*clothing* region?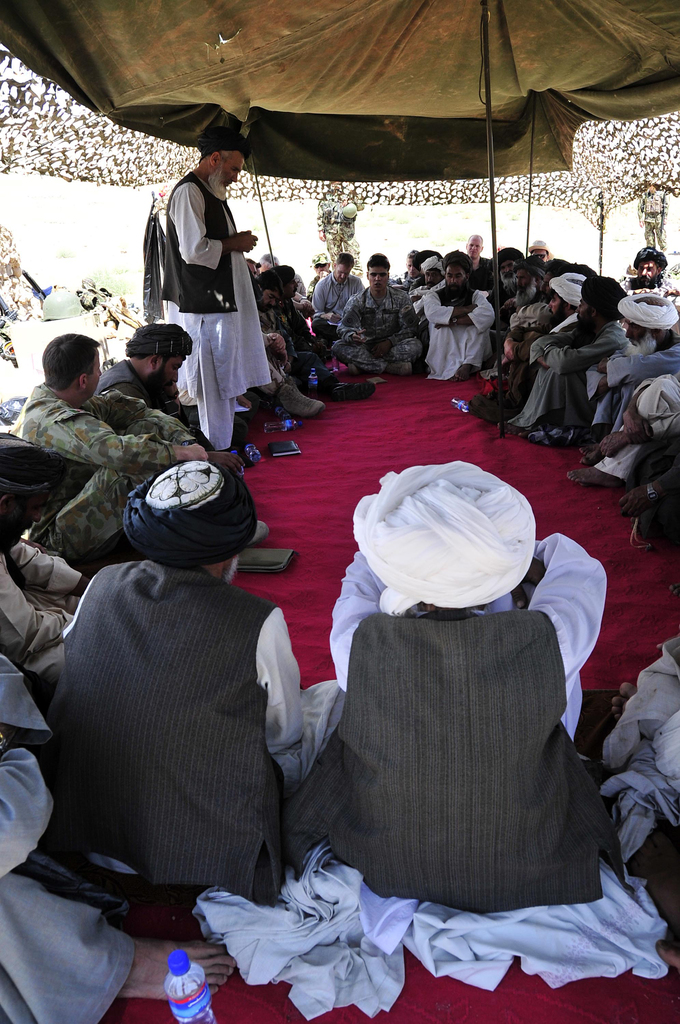
locate(420, 283, 493, 378)
